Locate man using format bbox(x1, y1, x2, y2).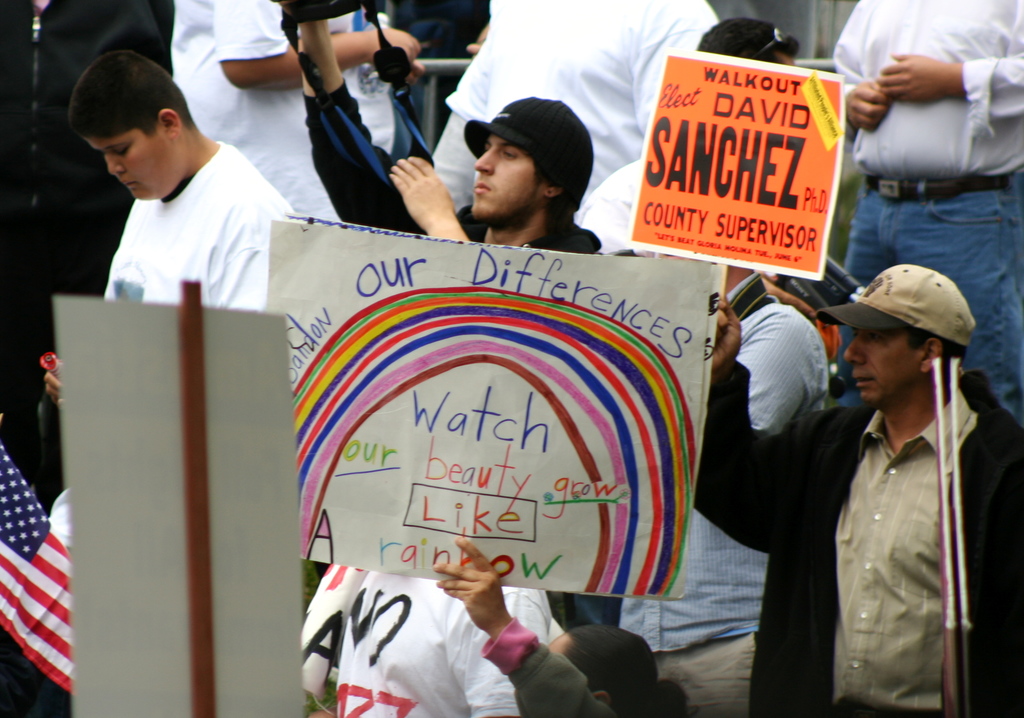
bbox(268, 0, 610, 259).
